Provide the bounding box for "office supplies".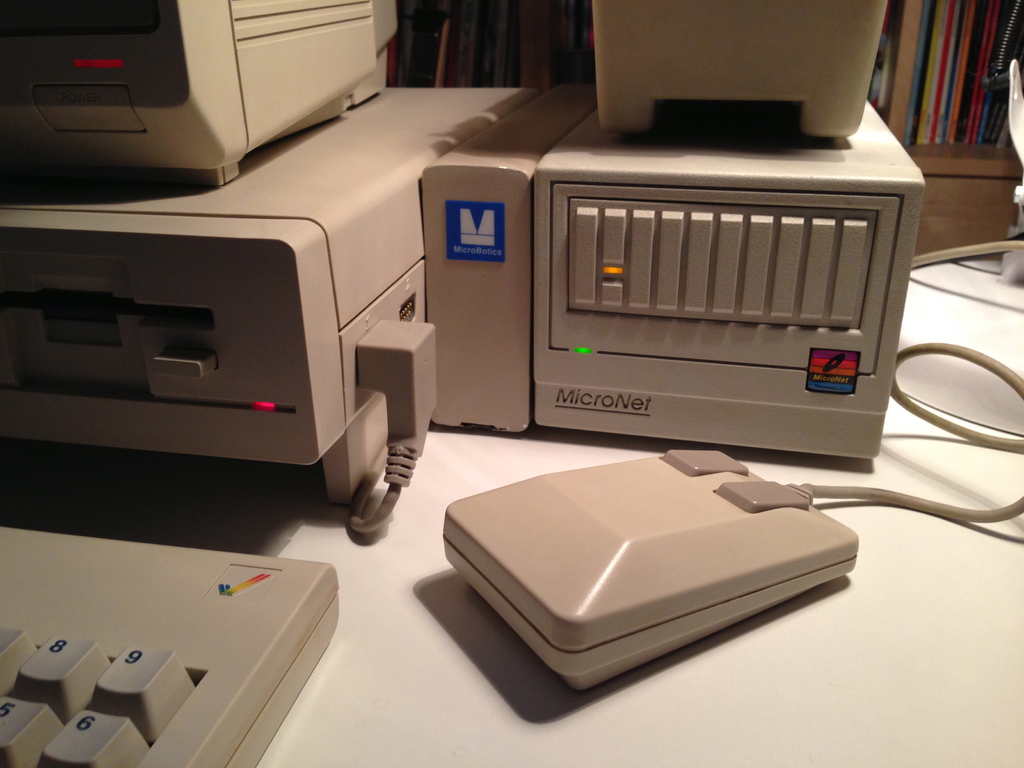
(445,449,860,695).
